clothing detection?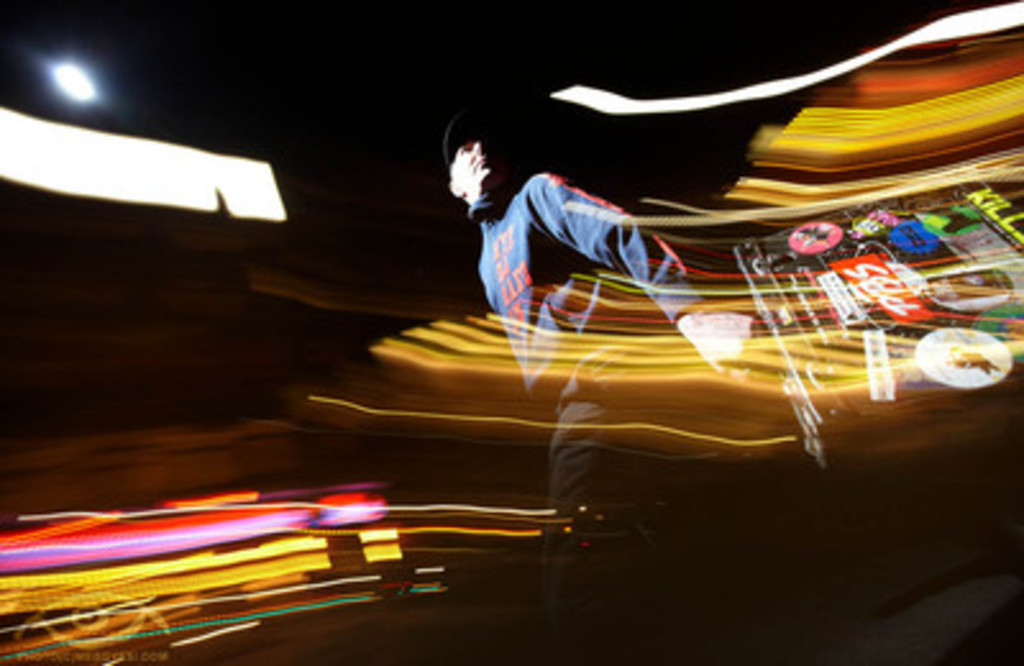
pyautogui.locateOnScreen(468, 200, 707, 510)
